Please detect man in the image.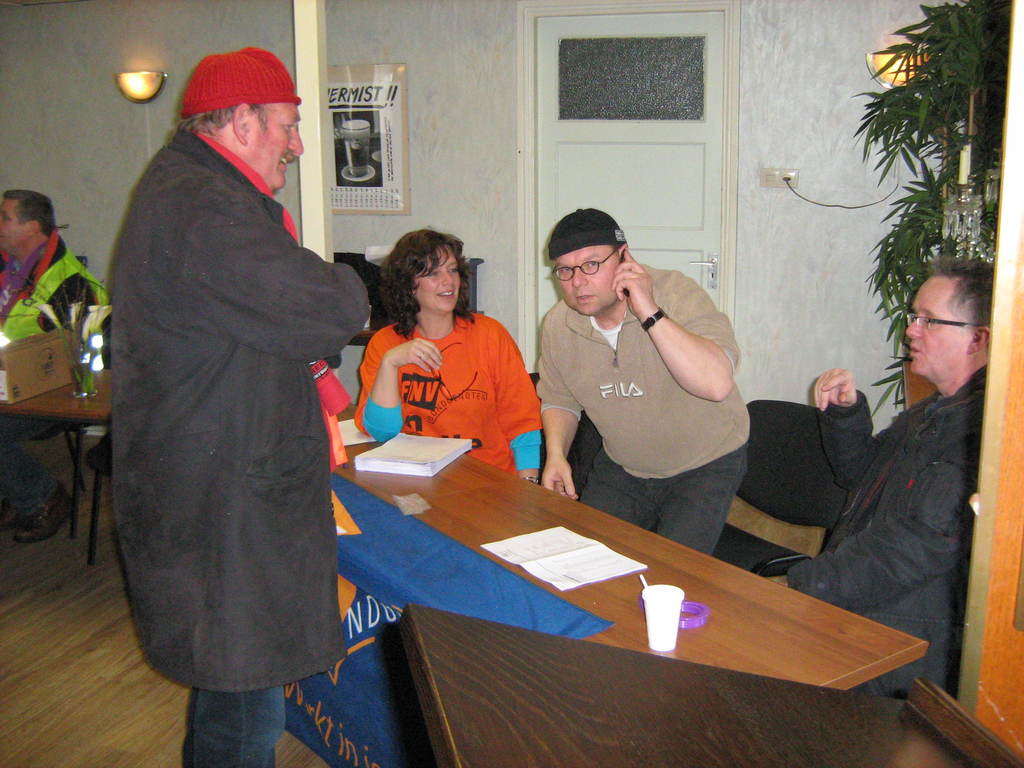
{"x1": 0, "y1": 187, "x2": 109, "y2": 545}.
